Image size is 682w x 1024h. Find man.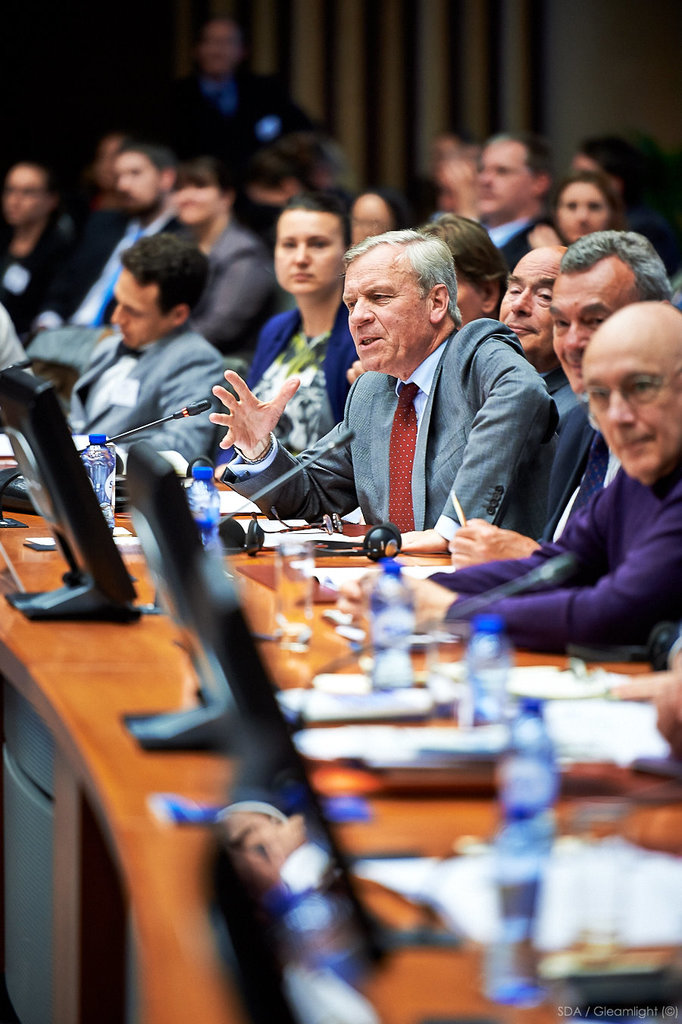
<bbox>455, 229, 678, 583</bbox>.
